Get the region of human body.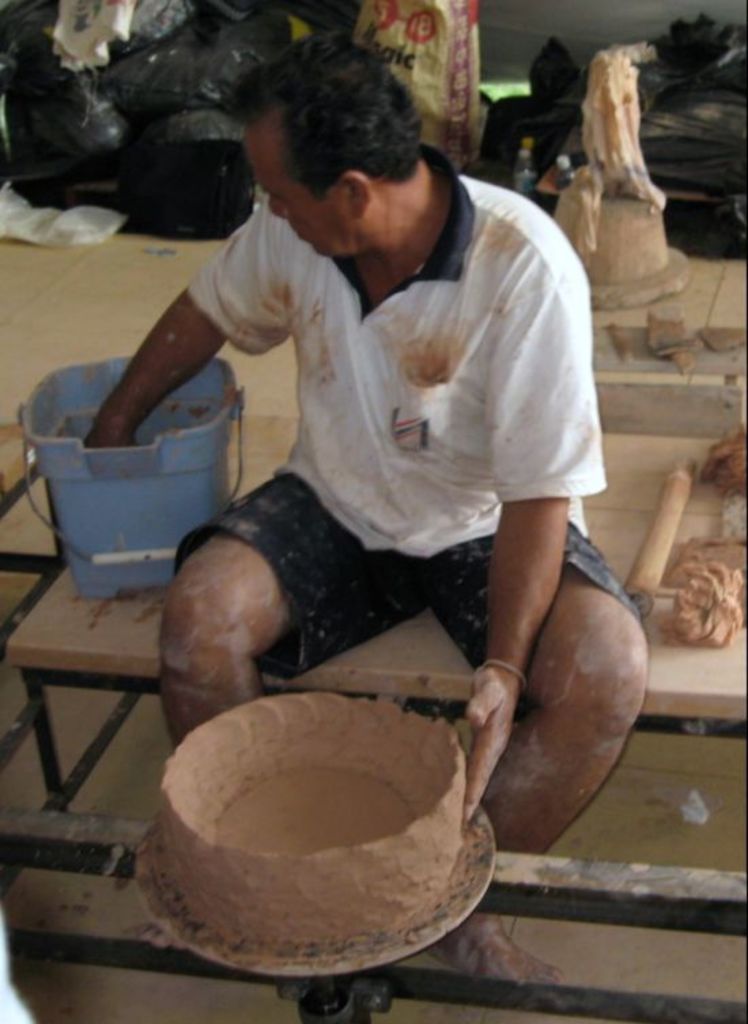
bbox=(137, 171, 666, 972).
